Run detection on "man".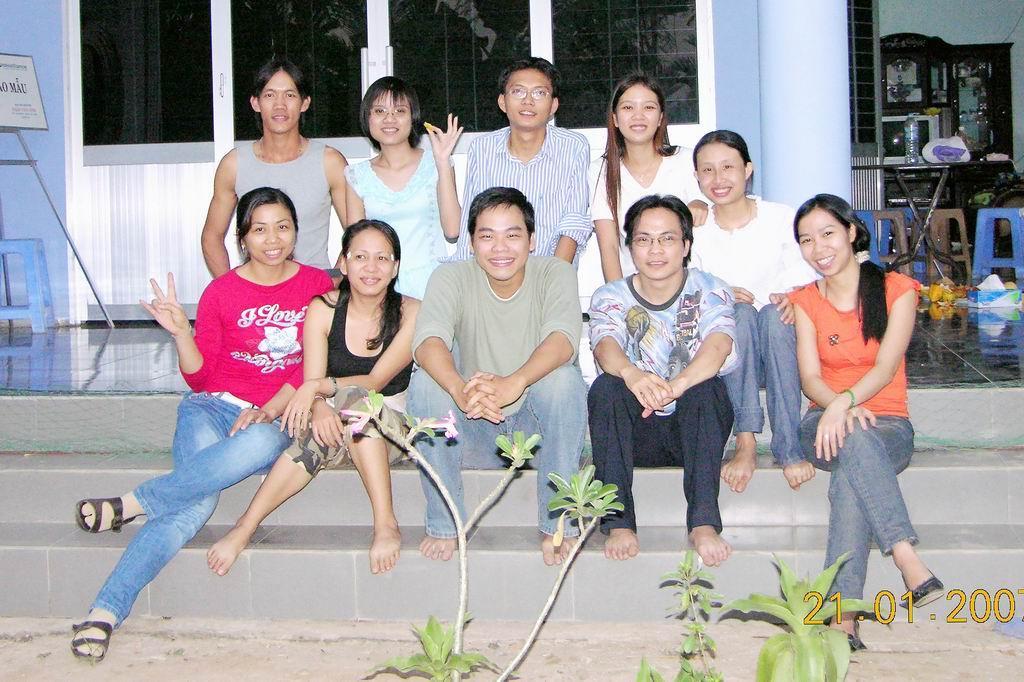
Result: [left=589, top=186, right=769, bottom=563].
